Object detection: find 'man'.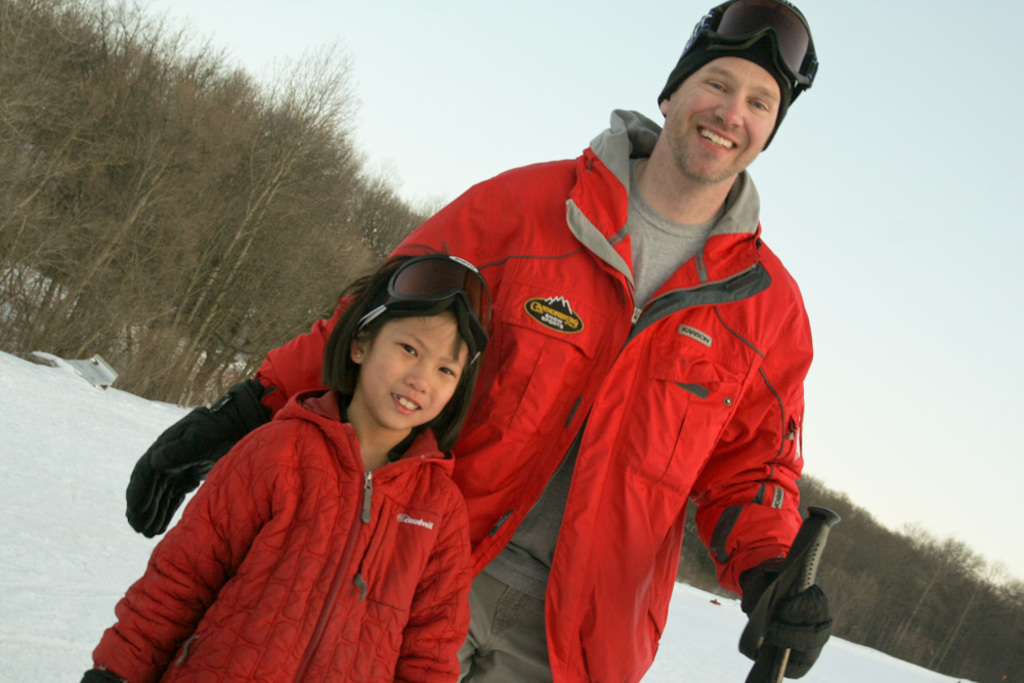
<box>263,18,808,682</box>.
